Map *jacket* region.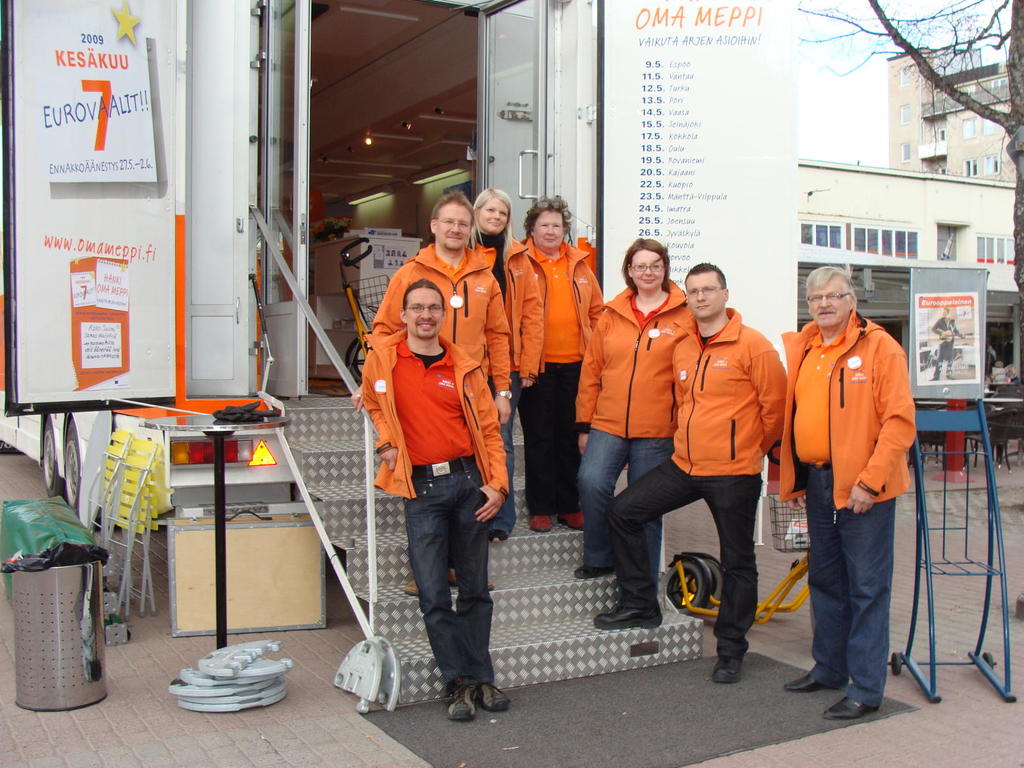
Mapped to 366,238,521,393.
